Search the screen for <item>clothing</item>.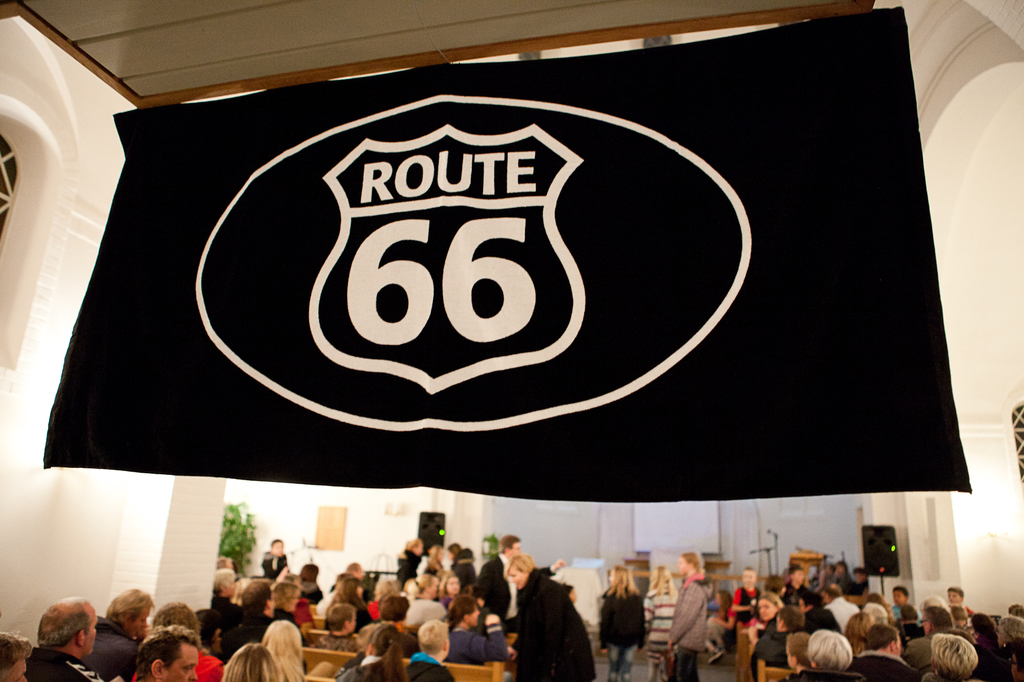
Found at box=[846, 649, 918, 681].
